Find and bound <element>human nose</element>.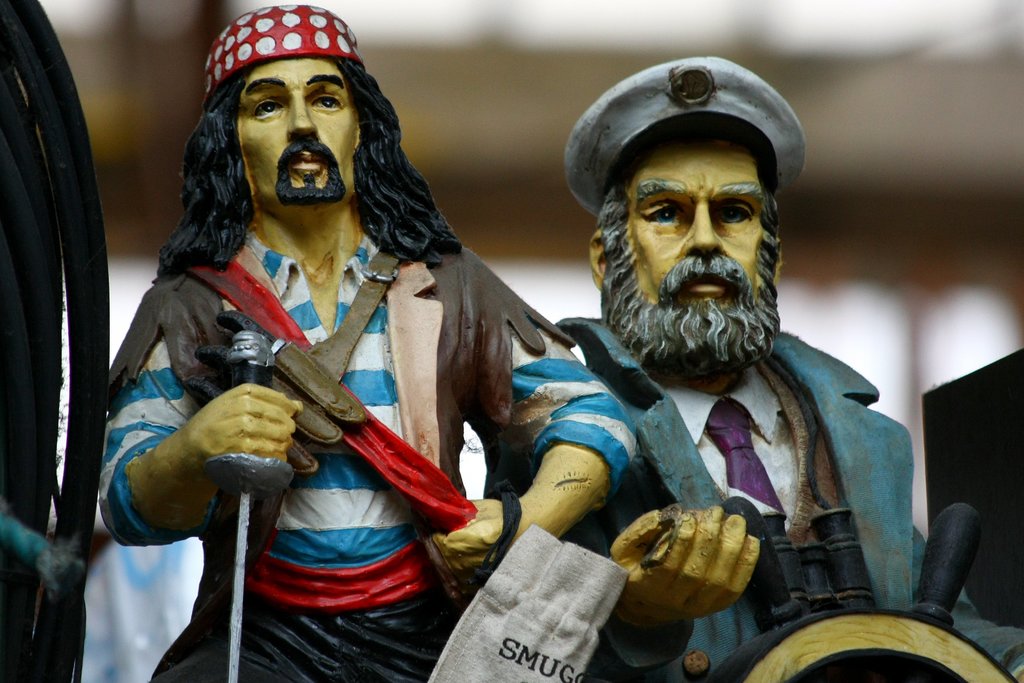
Bound: [682,206,732,260].
